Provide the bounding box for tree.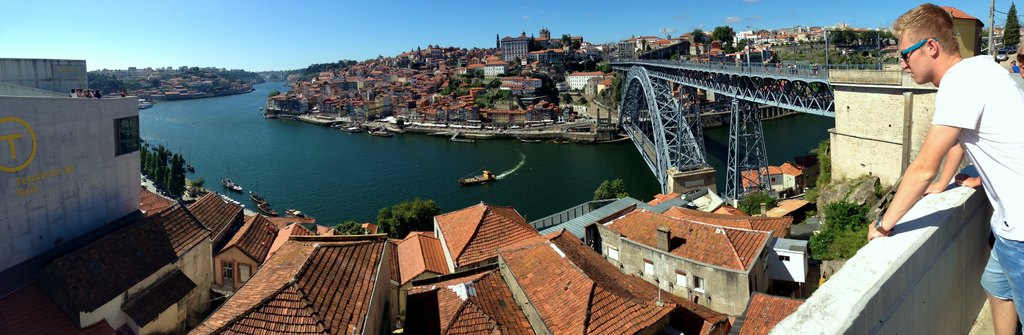
bbox=(1004, 0, 1021, 67).
